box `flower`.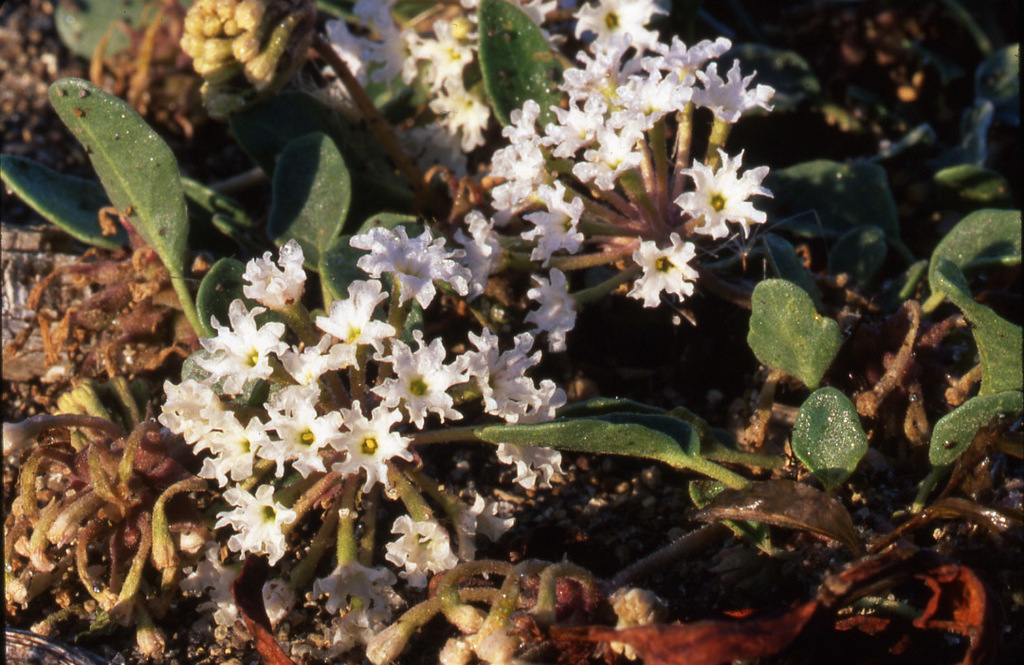
(left=313, top=277, right=395, bottom=360).
